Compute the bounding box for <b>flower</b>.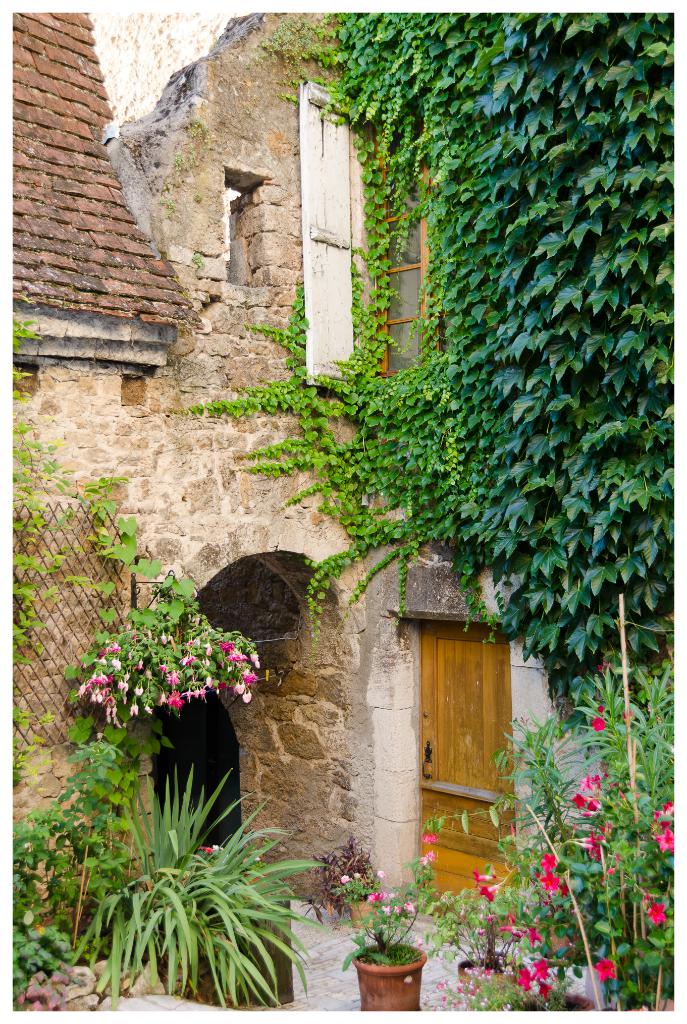
[left=200, top=844, right=221, bottom=855].
